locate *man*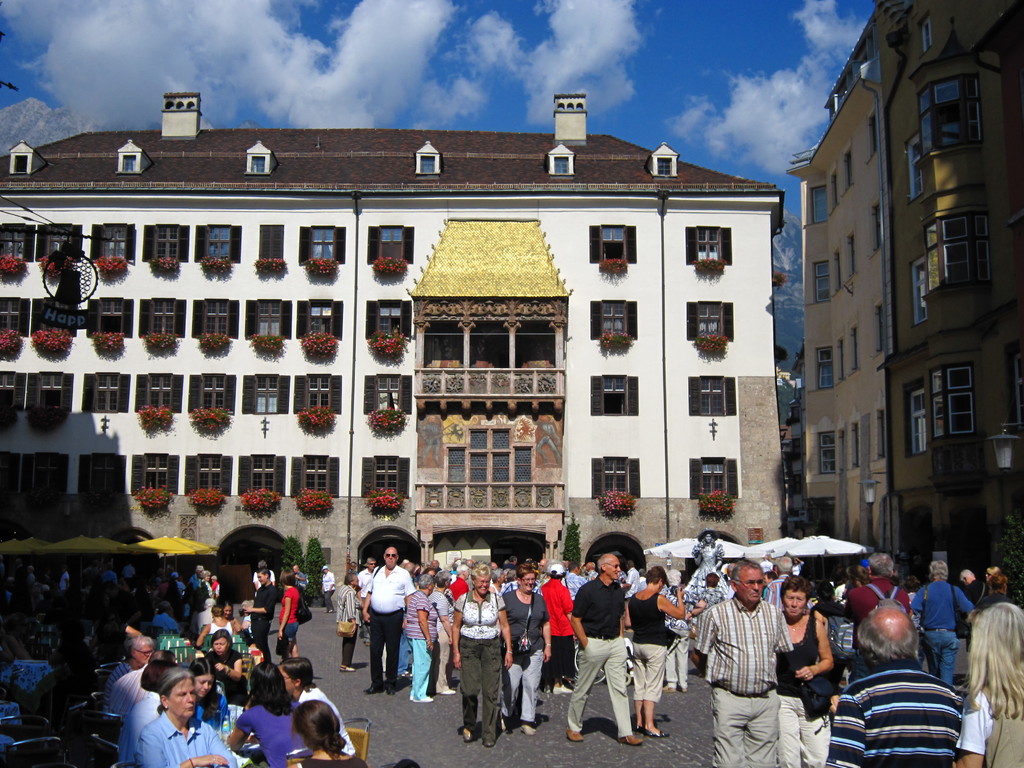
detection(584, 557, 598, 580)
